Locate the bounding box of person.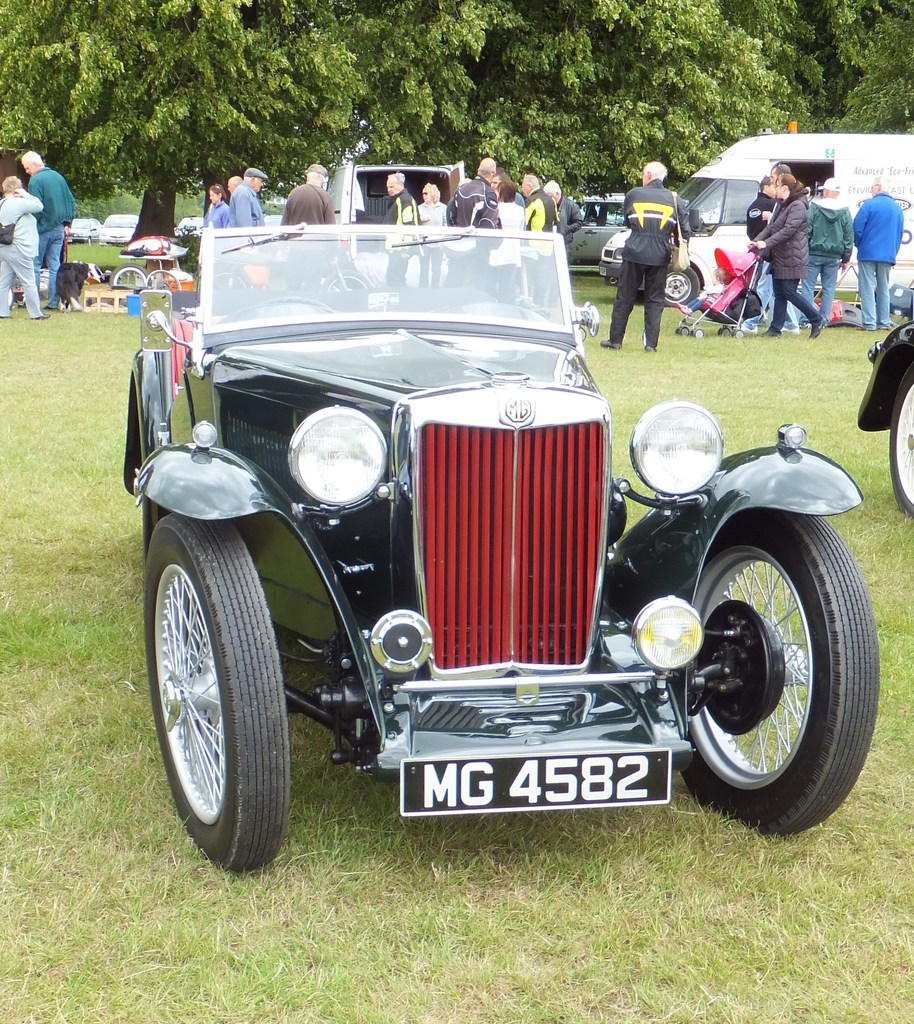
Bounding box: (676,265,728,316).
